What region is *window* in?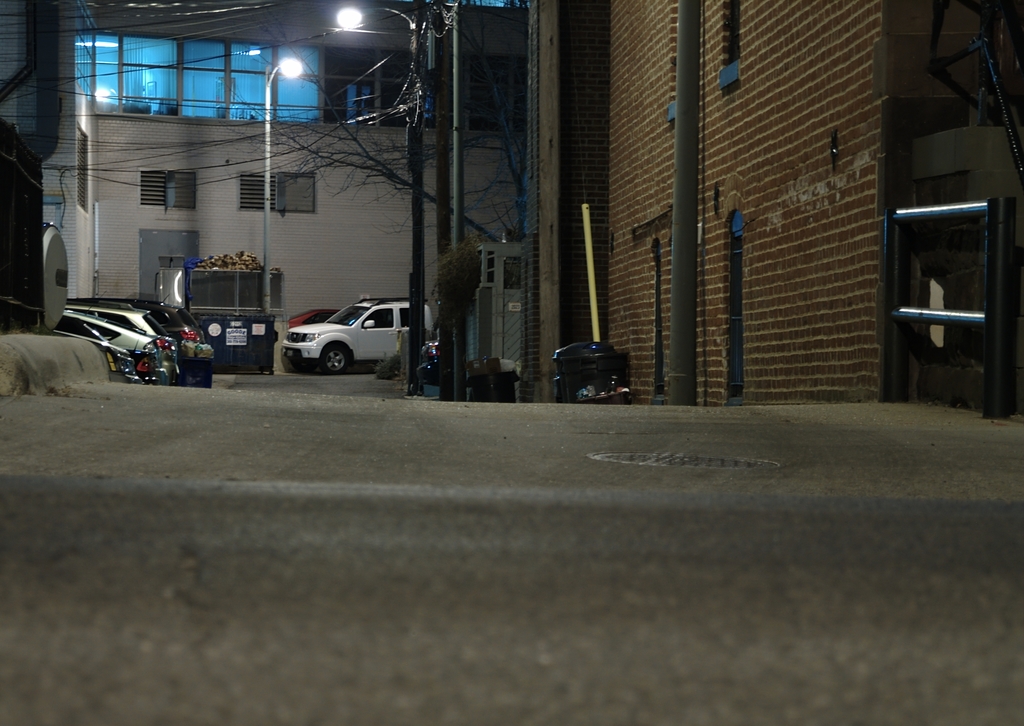
279/48/320/122.
